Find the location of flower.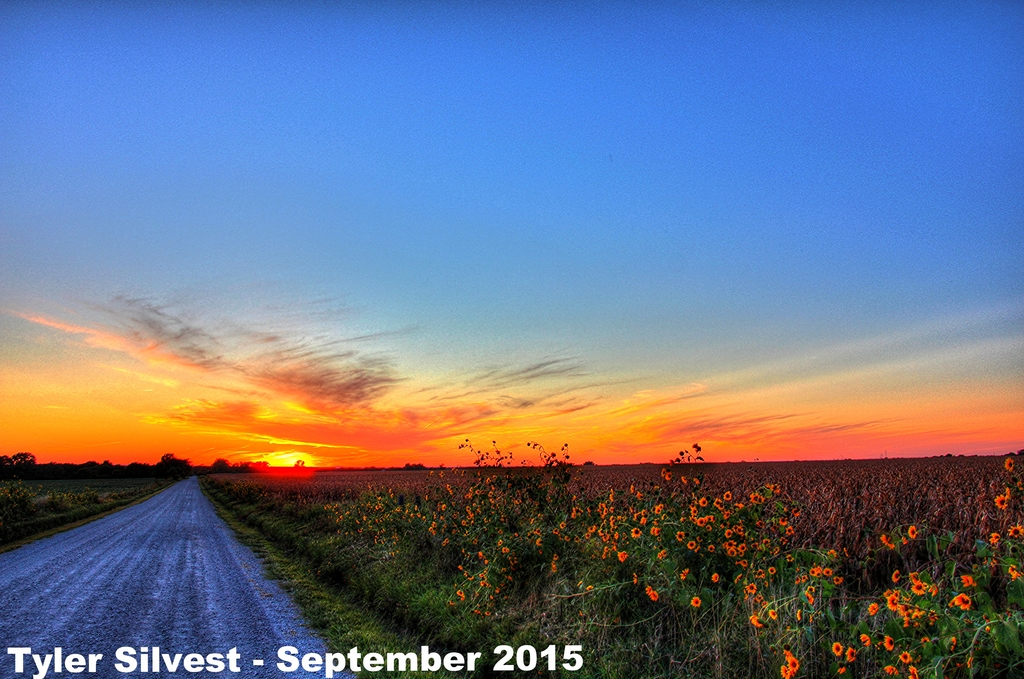
Location: 625,491,638,500.
